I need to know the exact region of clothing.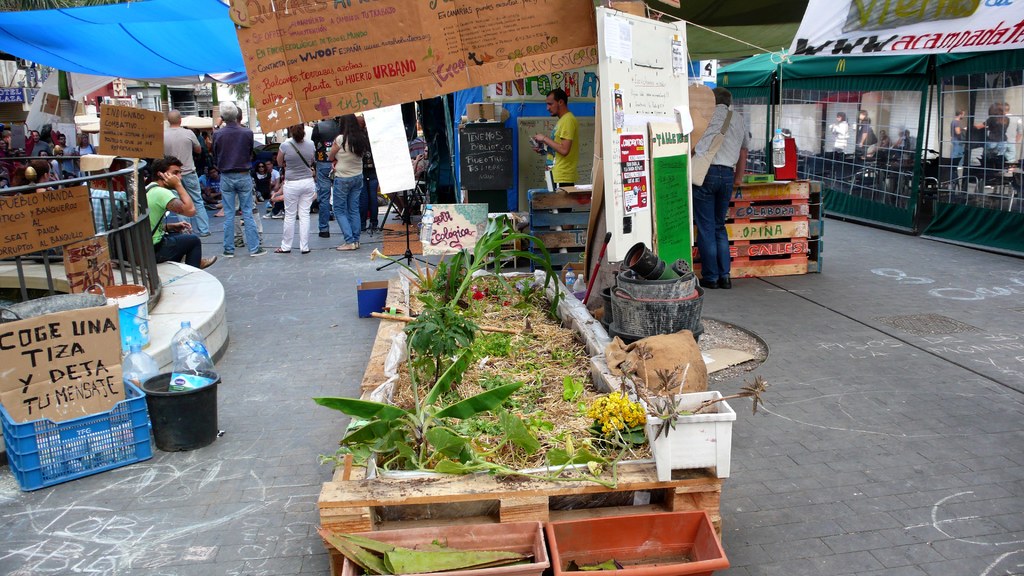
Region: [949,120,963,164].
